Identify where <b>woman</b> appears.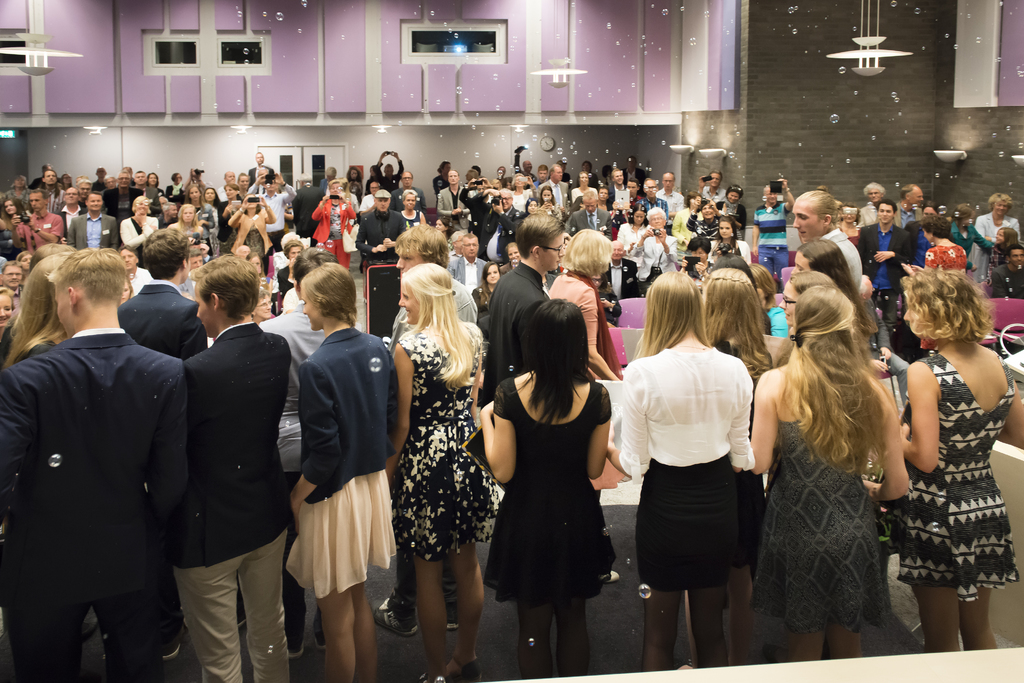
Appears at bbox=(479, 297, 611, 682).
